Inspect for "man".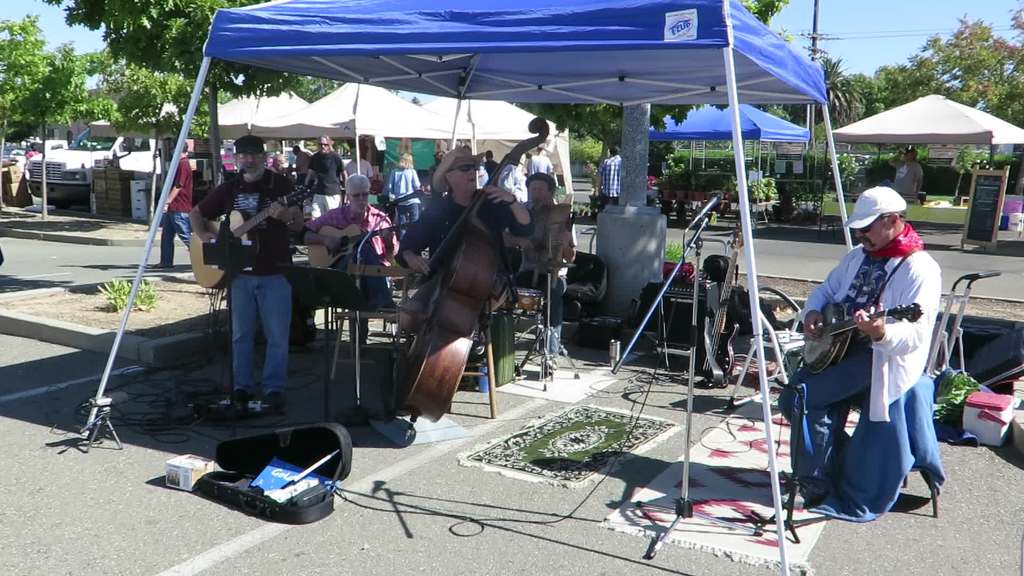
Inspection: crop(193, 149, 304, 419).
